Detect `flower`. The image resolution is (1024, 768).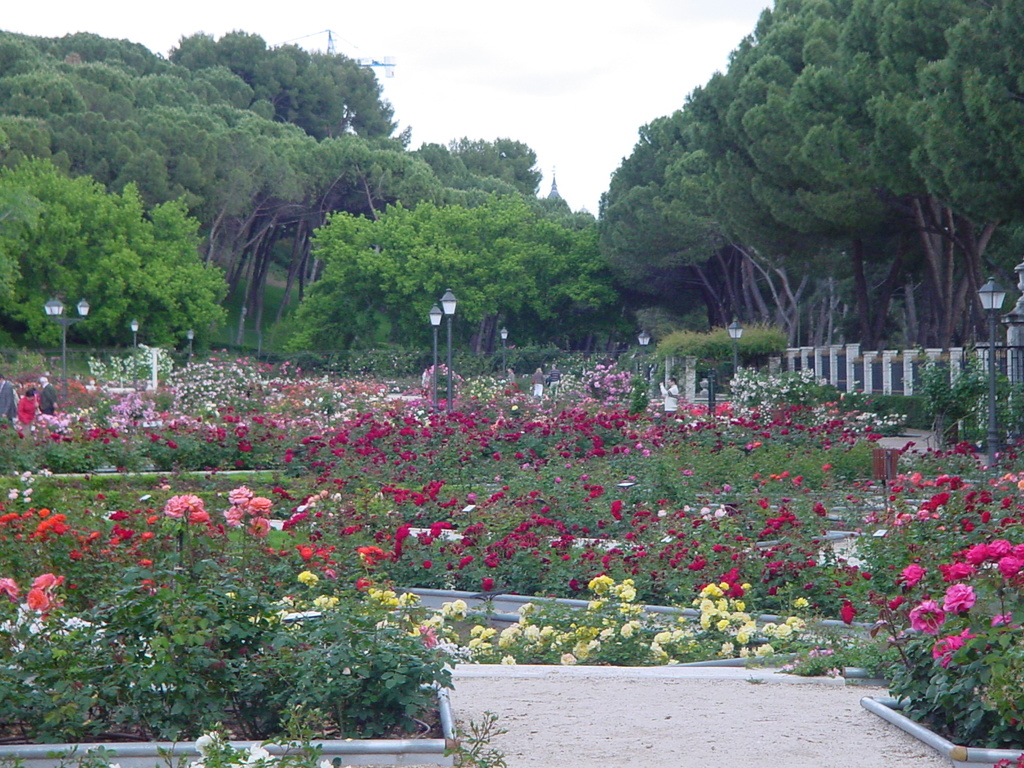
769/621/790/641.
